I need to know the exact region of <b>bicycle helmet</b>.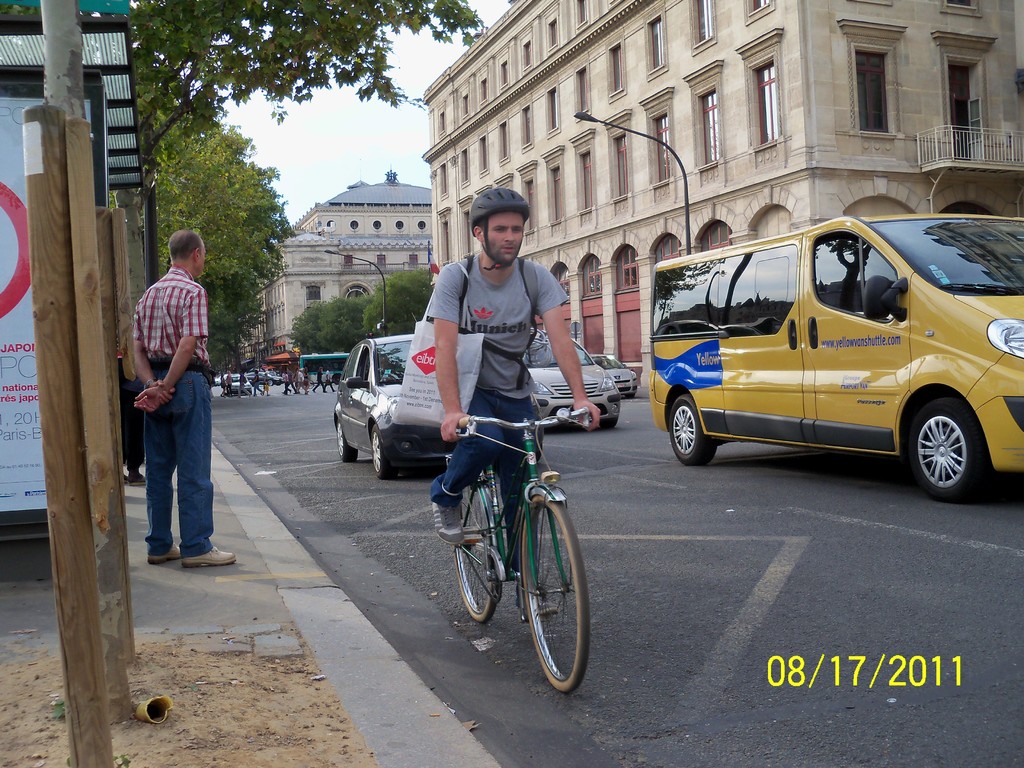
Region: (left=465, top=186, right=536, bottom=267).
